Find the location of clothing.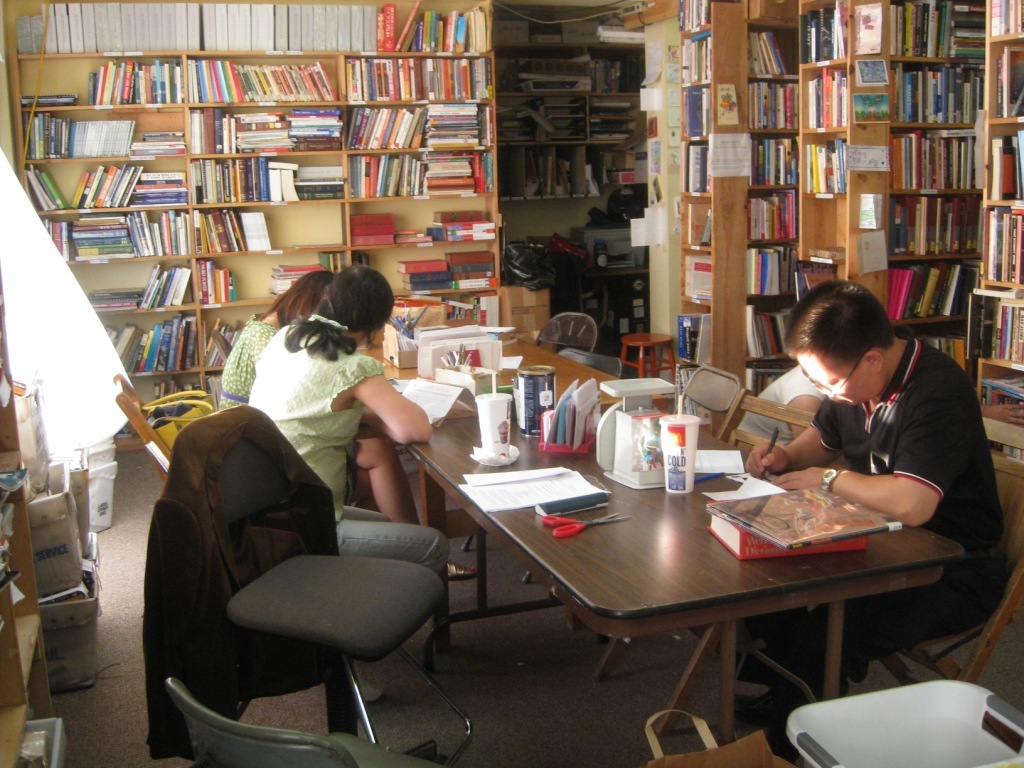
Location: <bbox>786, 325, 1014, 726</bbox>.
